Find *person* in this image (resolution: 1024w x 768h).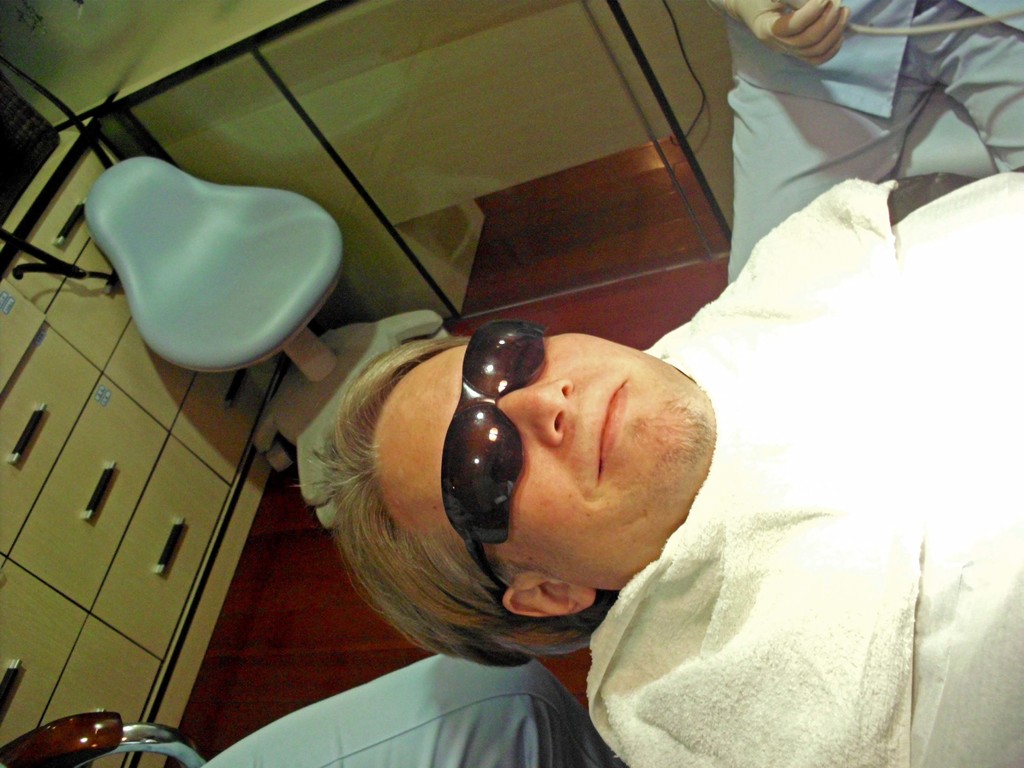
pyautogui.locateOnScreen(266, 202, 926, 744).
